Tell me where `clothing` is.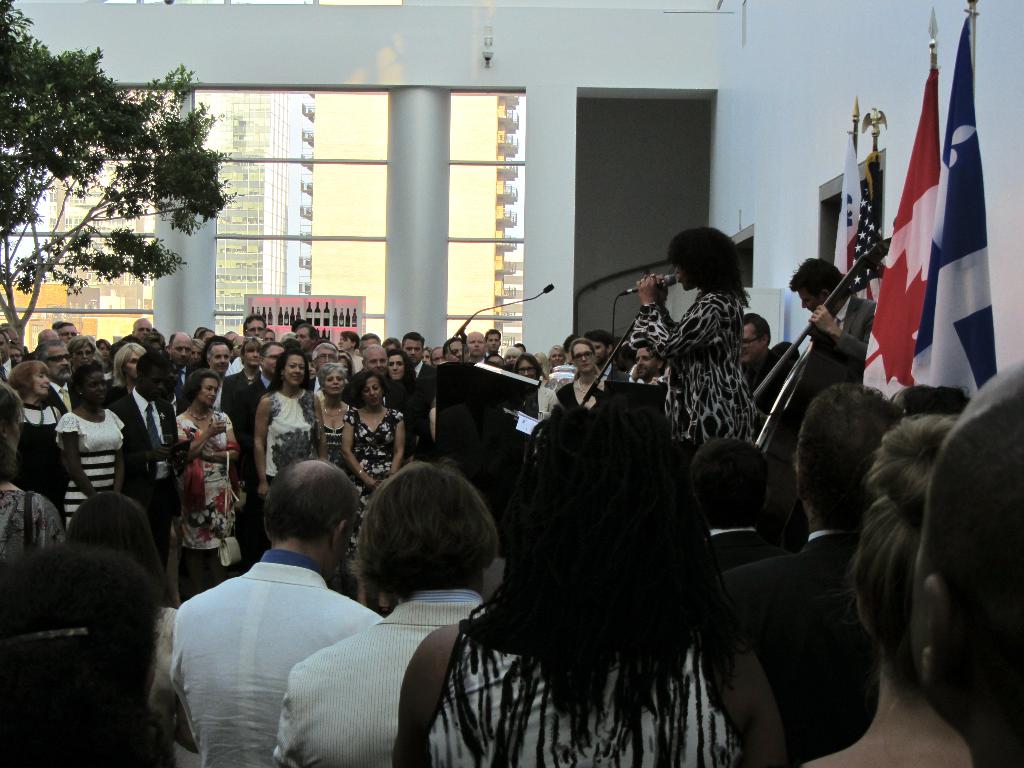
`clothing` is at [left=536, top=385, right=556, bottom=426].
